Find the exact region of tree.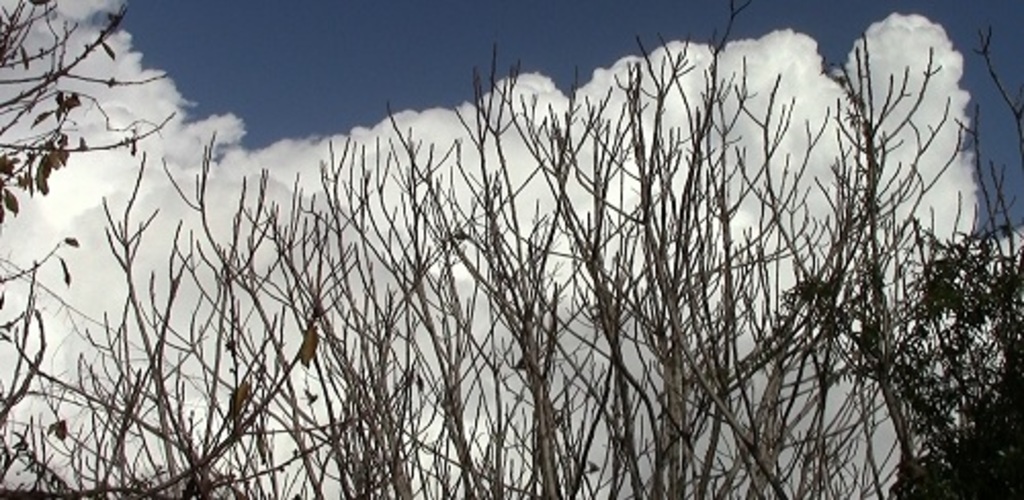
Exact region: region(766, 25, 1012, 498).
